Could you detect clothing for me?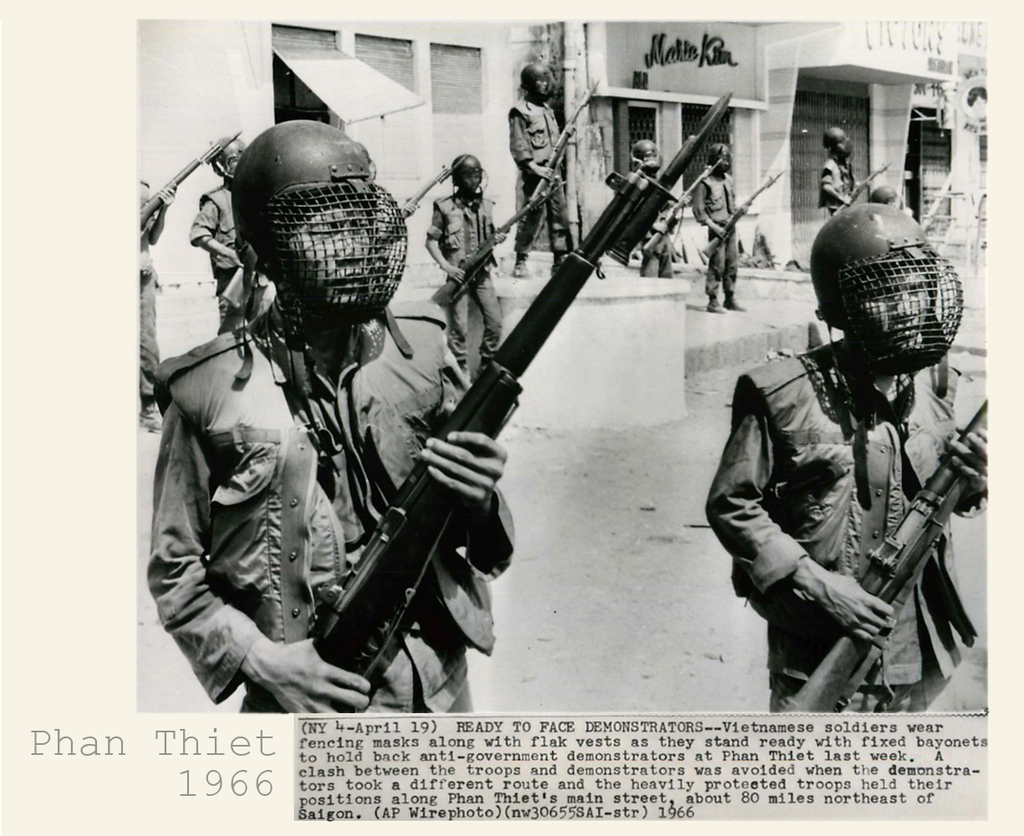
Detection result: Rect(427, 189, 502, 375).
